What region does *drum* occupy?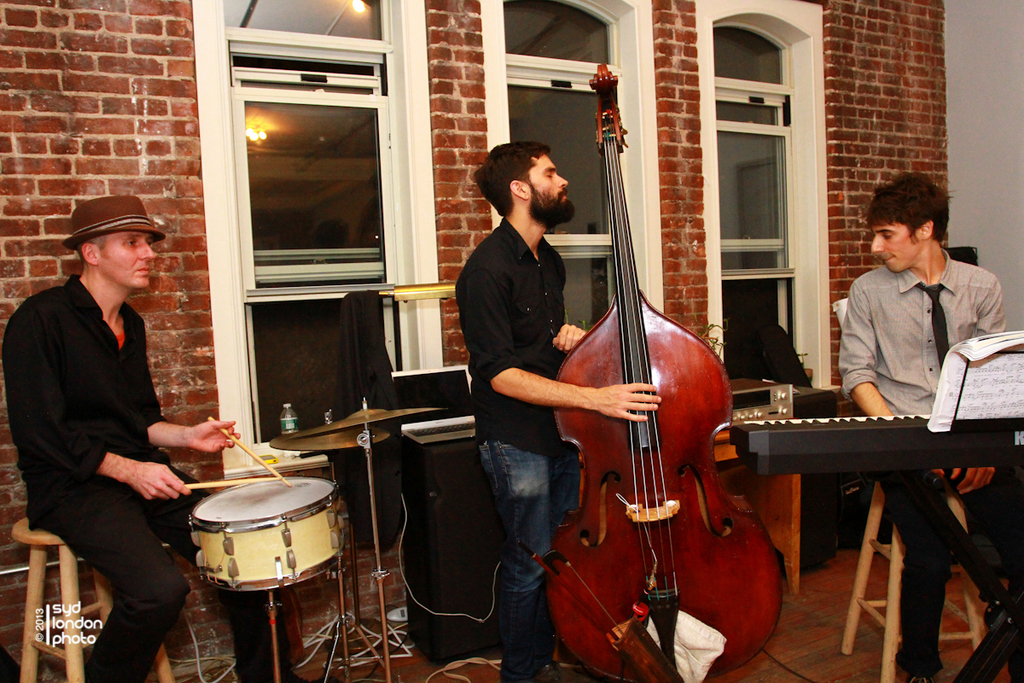
crop(189, 476, 345, 593).
